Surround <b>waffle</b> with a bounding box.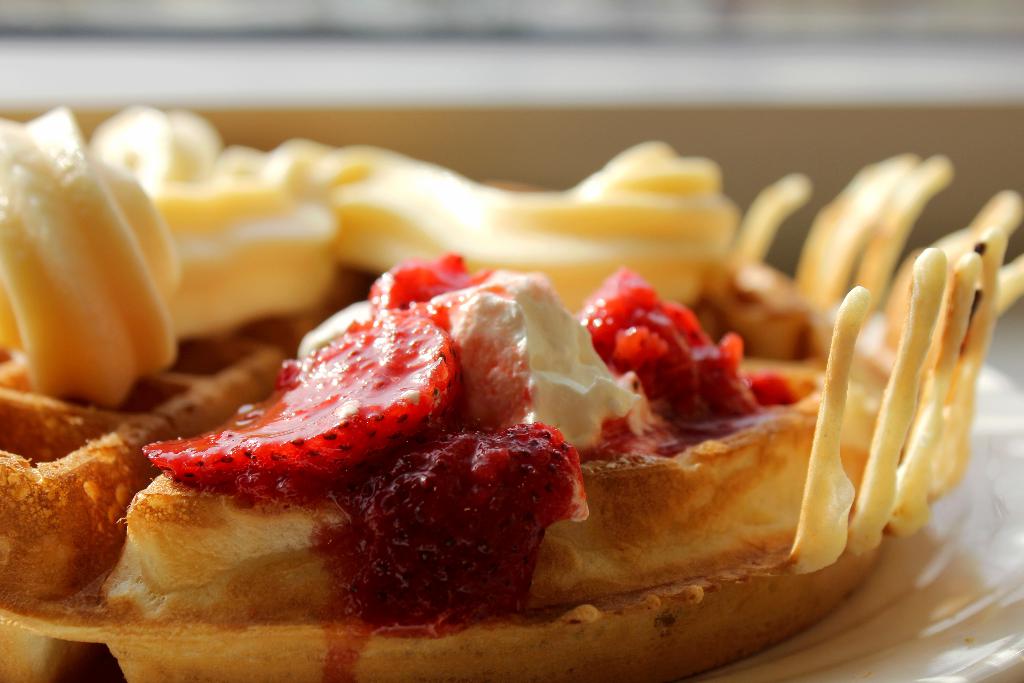
(left=0, top=272, right=884, bottom=680).
